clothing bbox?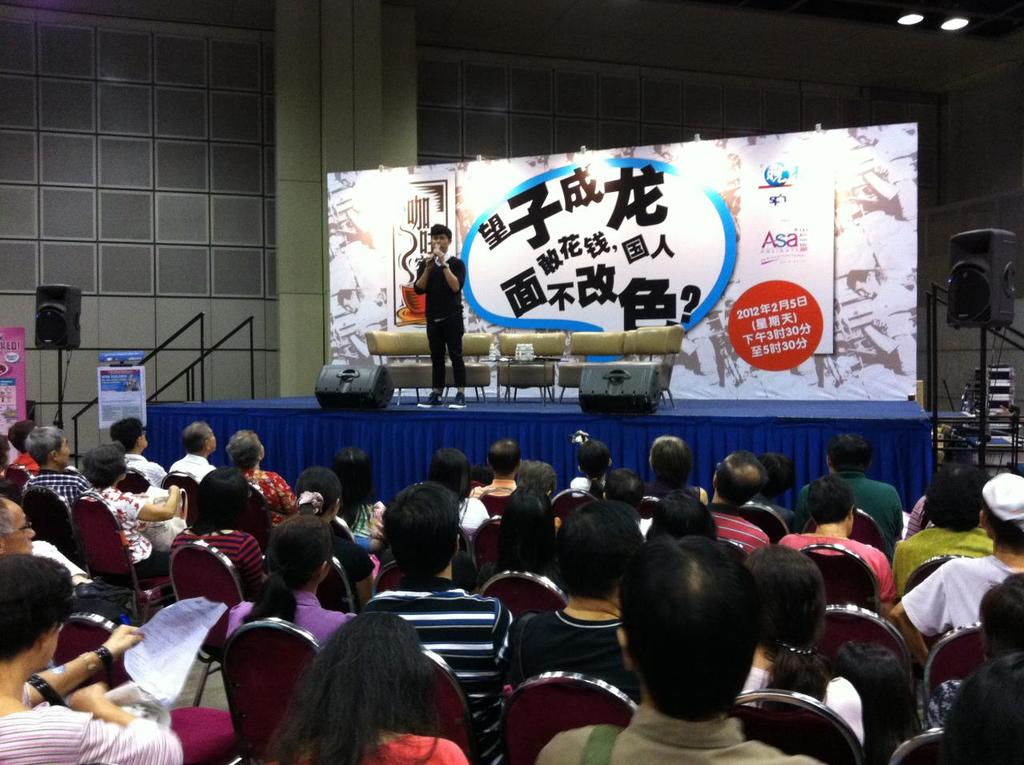
box(768, 532, 898, 612)
